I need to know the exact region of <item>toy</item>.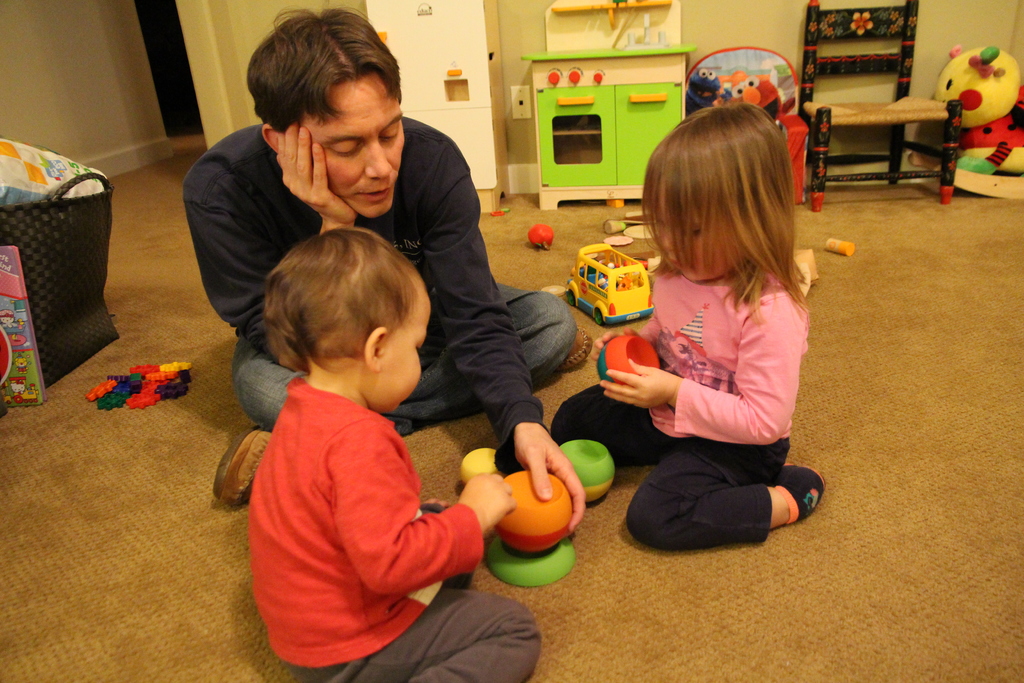
Region: (x1=493, y1=533, x2=575, y2=584).
